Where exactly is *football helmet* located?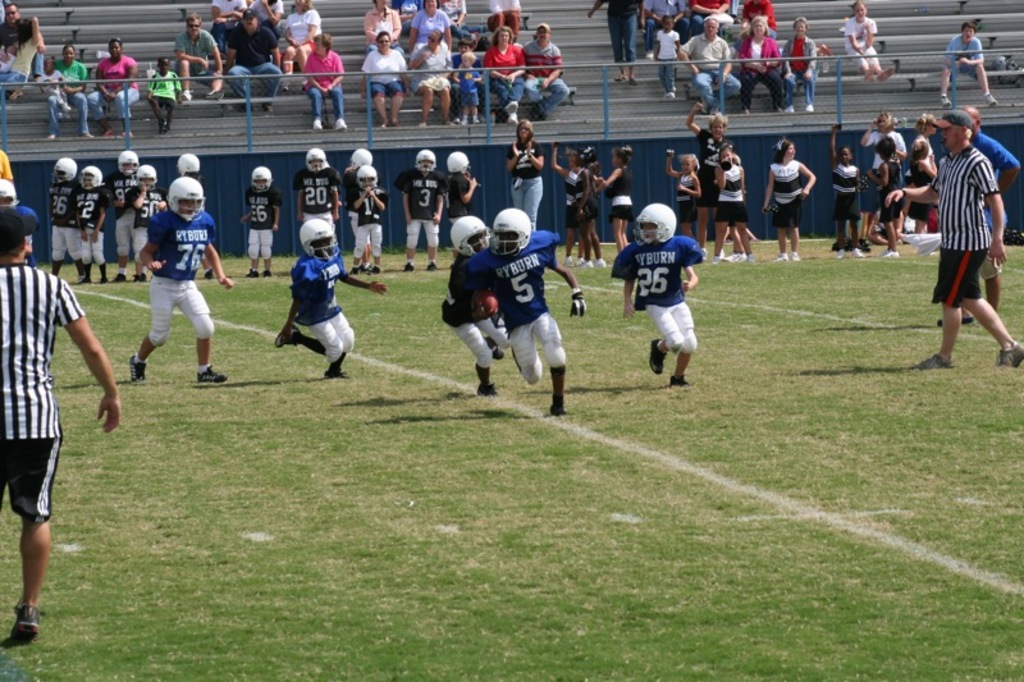
Its bounding box is l=411, t=147, r=438, b=169.
